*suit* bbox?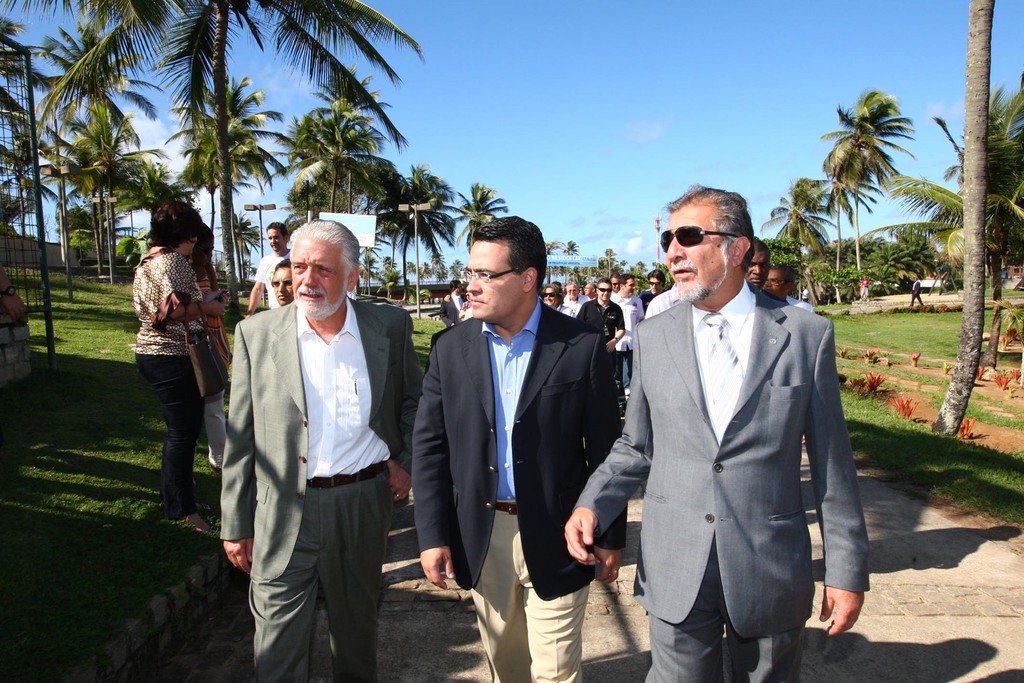
BBox(440, 297, 468, 329)
